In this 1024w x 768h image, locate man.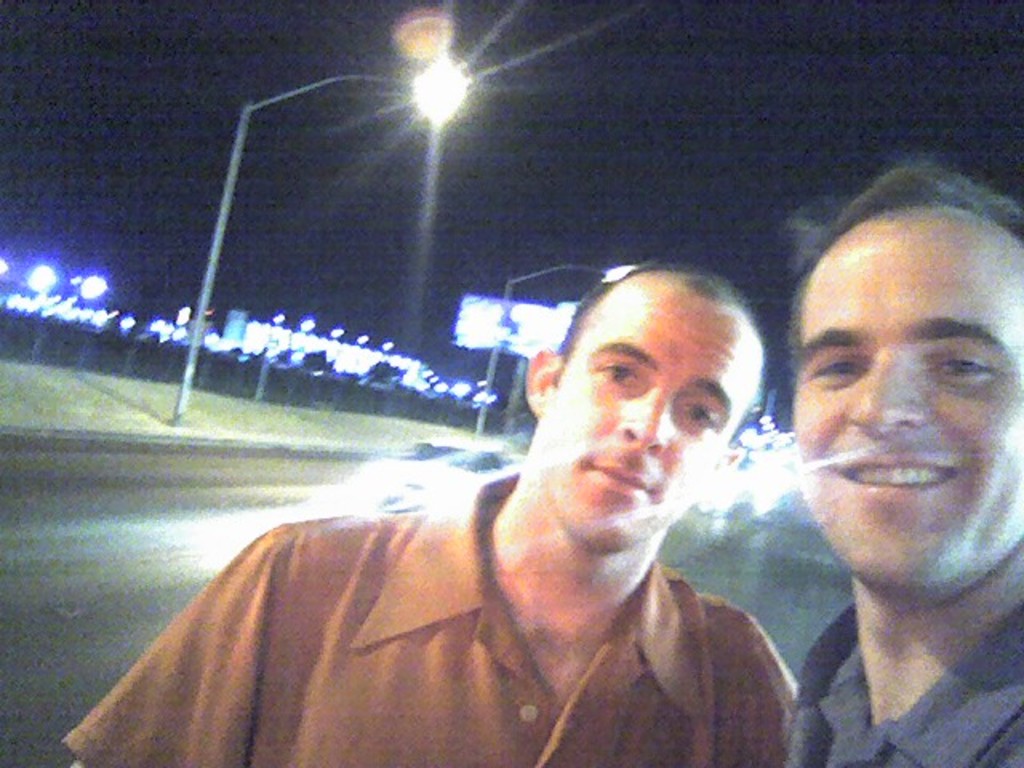
Bounding box: <box>773,152,1022,766</box>.
